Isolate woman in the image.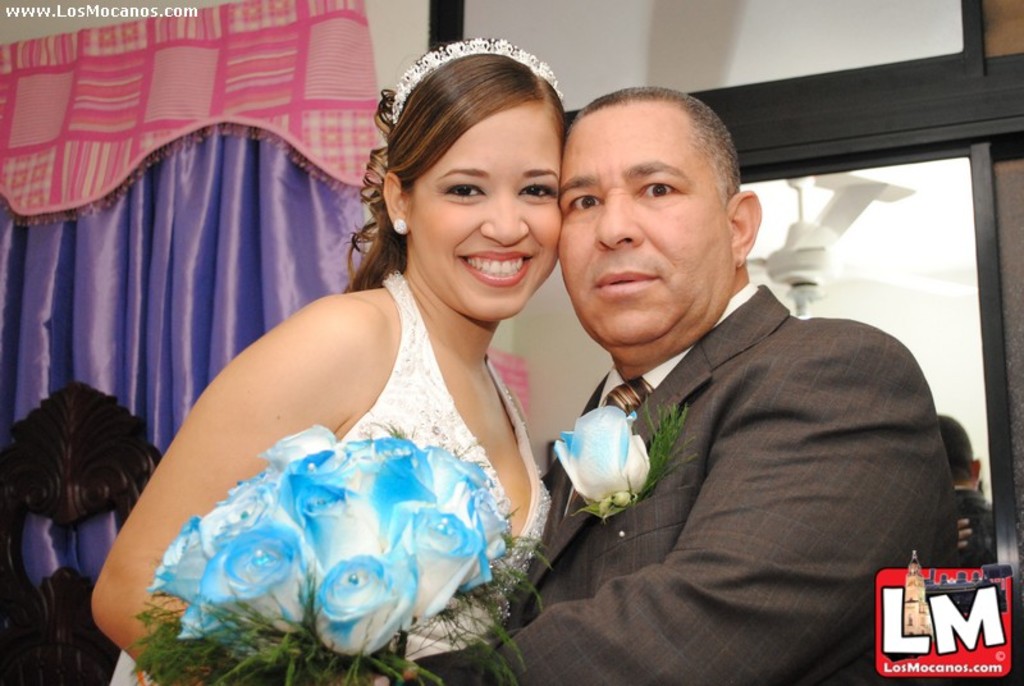
Isolated region: bbox(111, 61, 594, 671).
